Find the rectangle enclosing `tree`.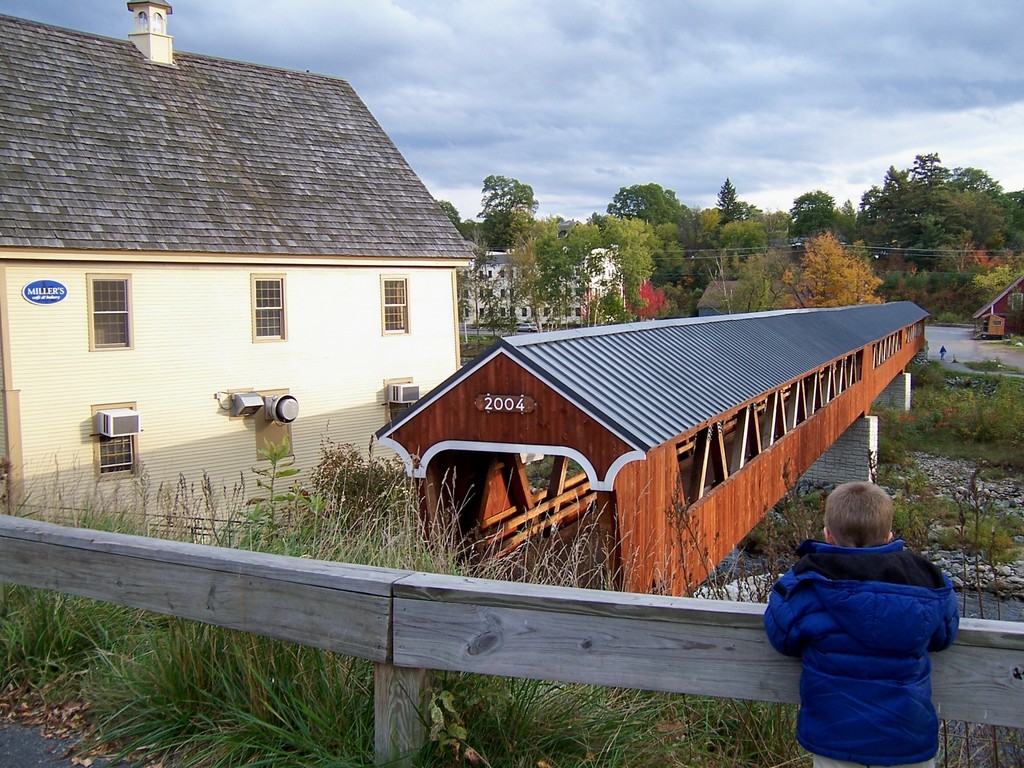
BBox(488, 217, 652, 328).
